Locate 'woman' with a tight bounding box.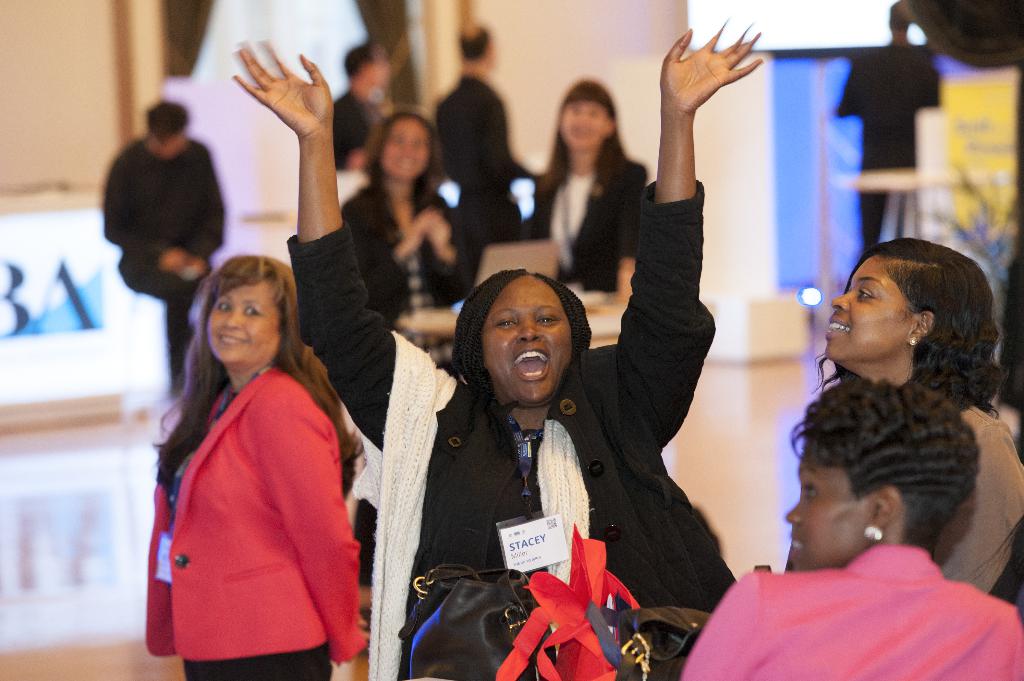
[530,80,650,300].
